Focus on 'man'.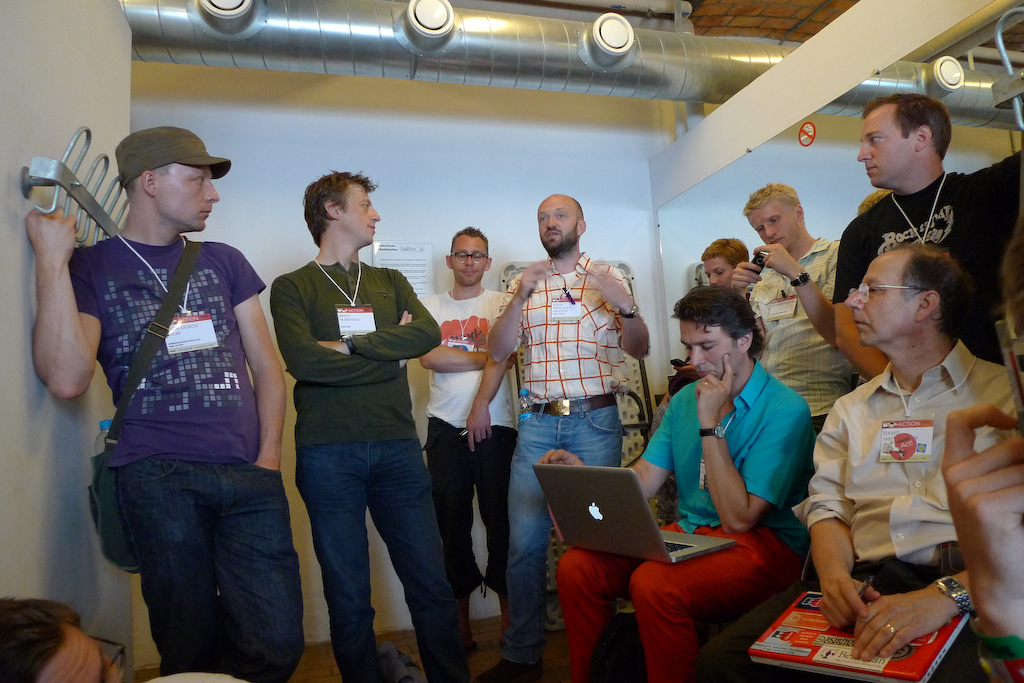
Focused at locate(41, 98, 297, 682).
